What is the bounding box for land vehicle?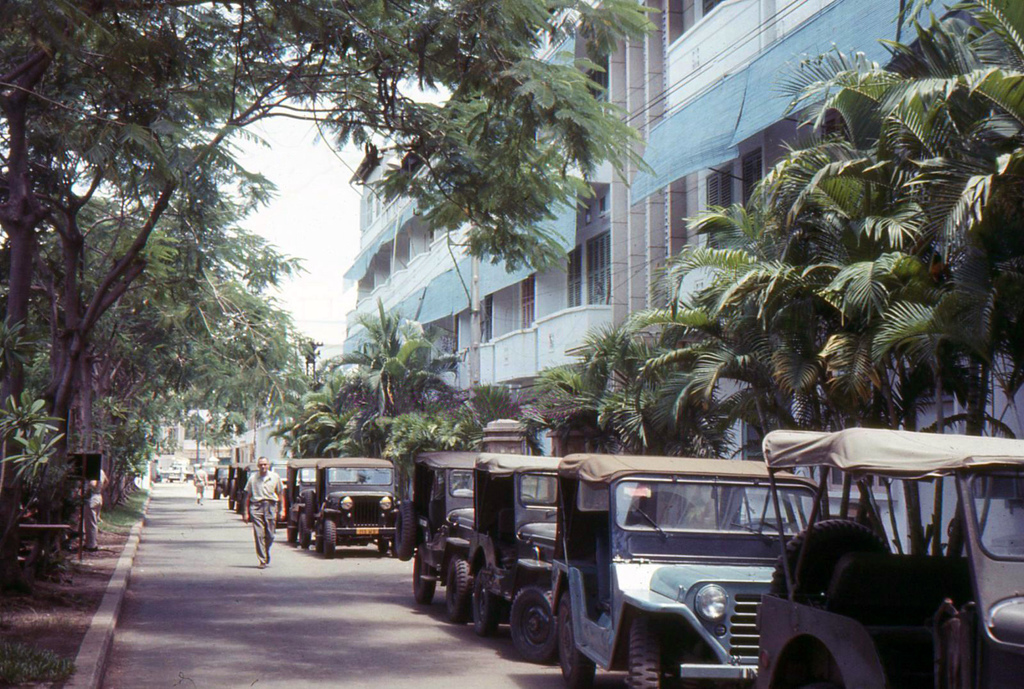
{"x1": 758, "y1": 427, "x2": 1023, "y2": 688}.
